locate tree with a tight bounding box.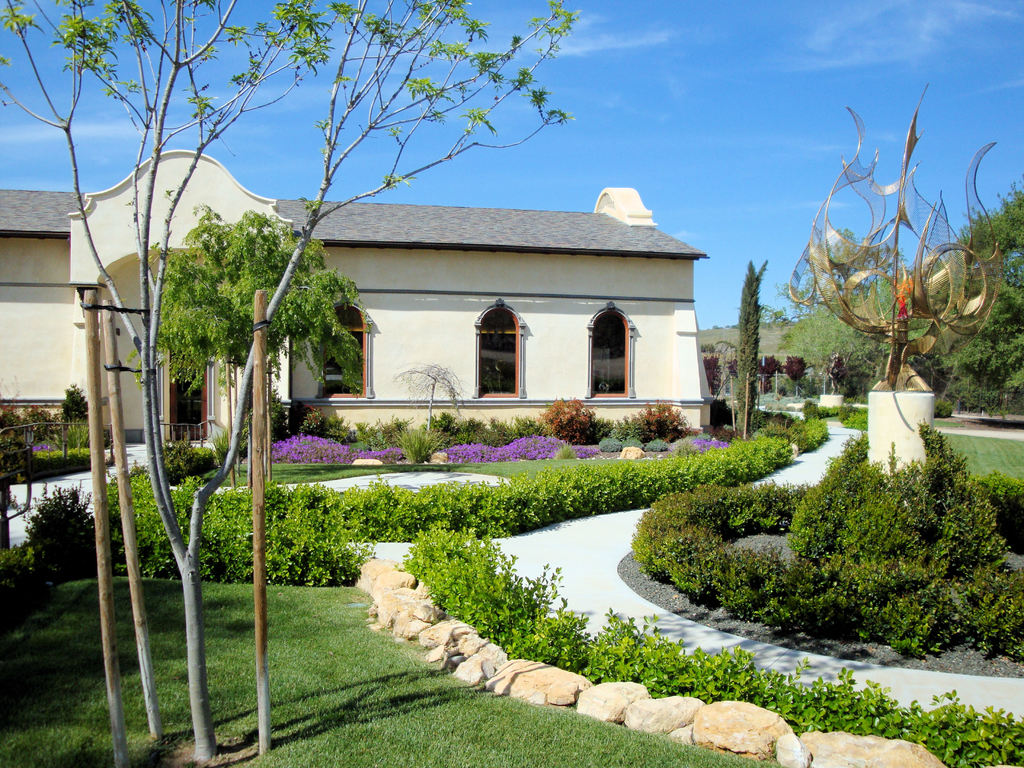
(left=925, top=182, right=1023, bottom=412).
